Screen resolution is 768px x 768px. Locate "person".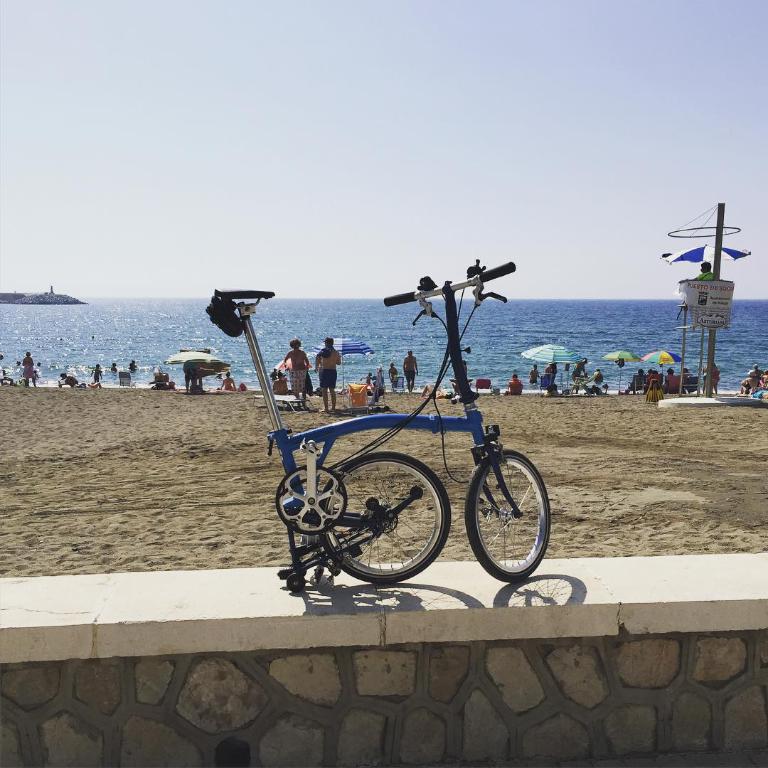
select_region(407, 351, 417, 389).
